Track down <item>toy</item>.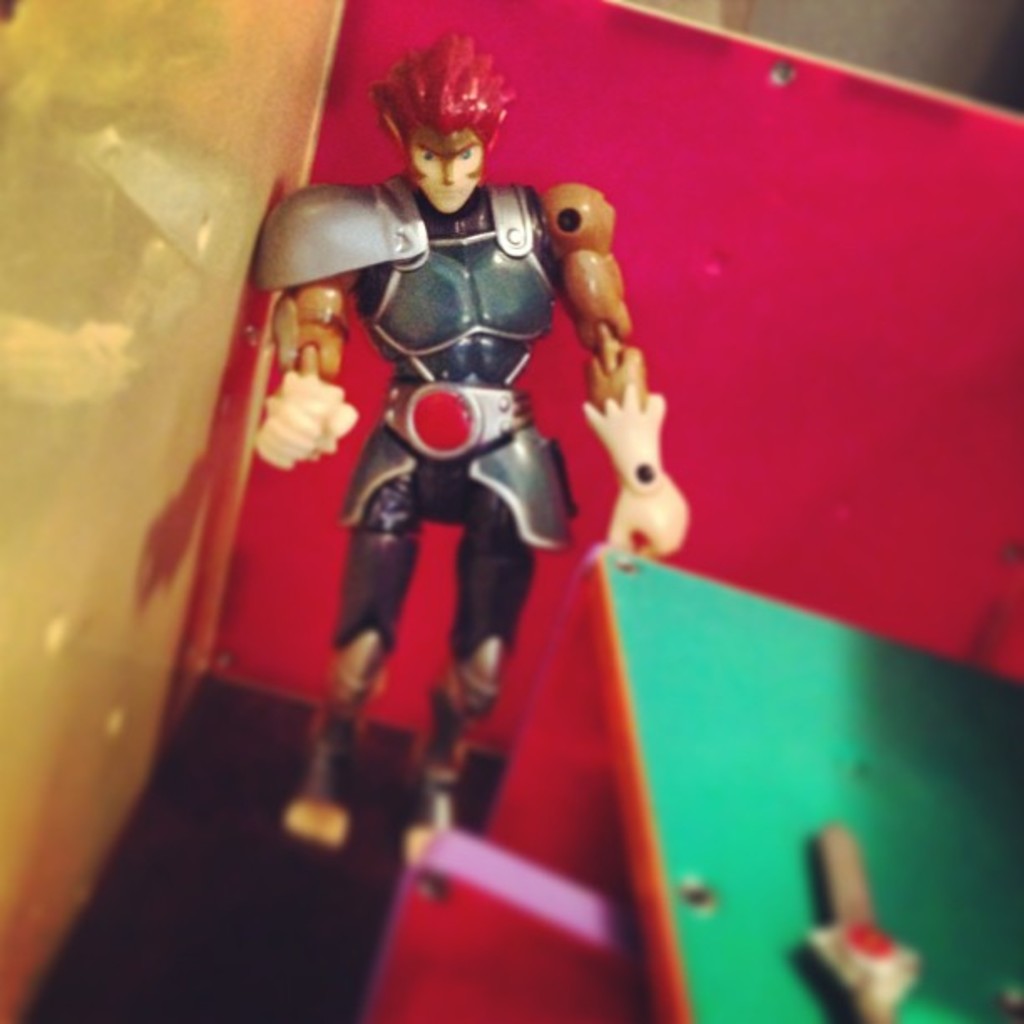
Tracked to 206, 45, 664, 850.
